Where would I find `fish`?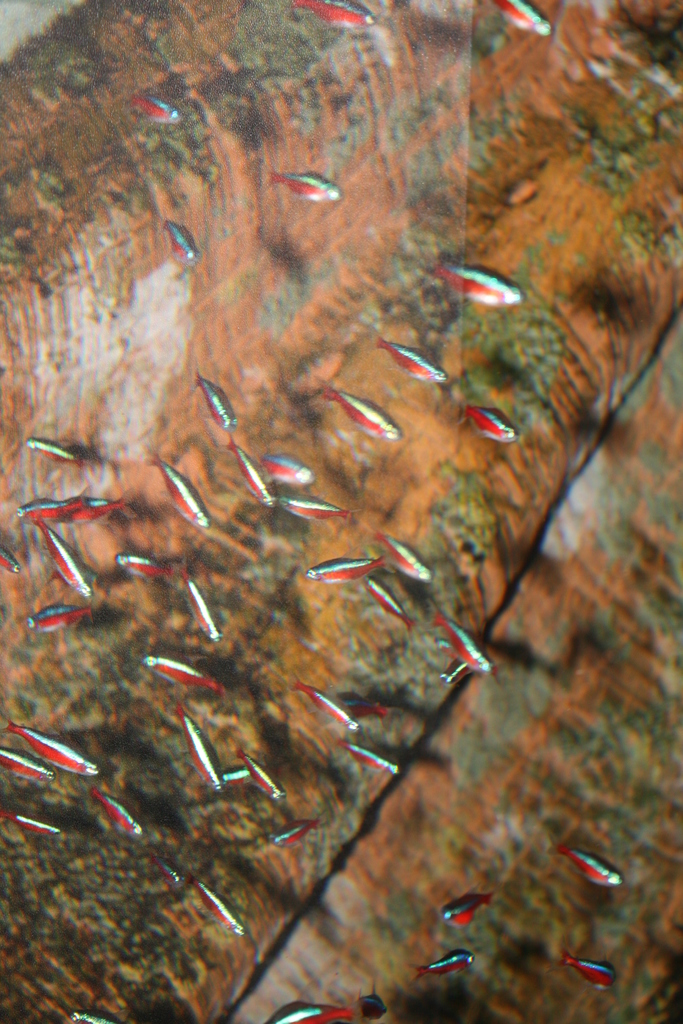
At 281,681,360,735.
